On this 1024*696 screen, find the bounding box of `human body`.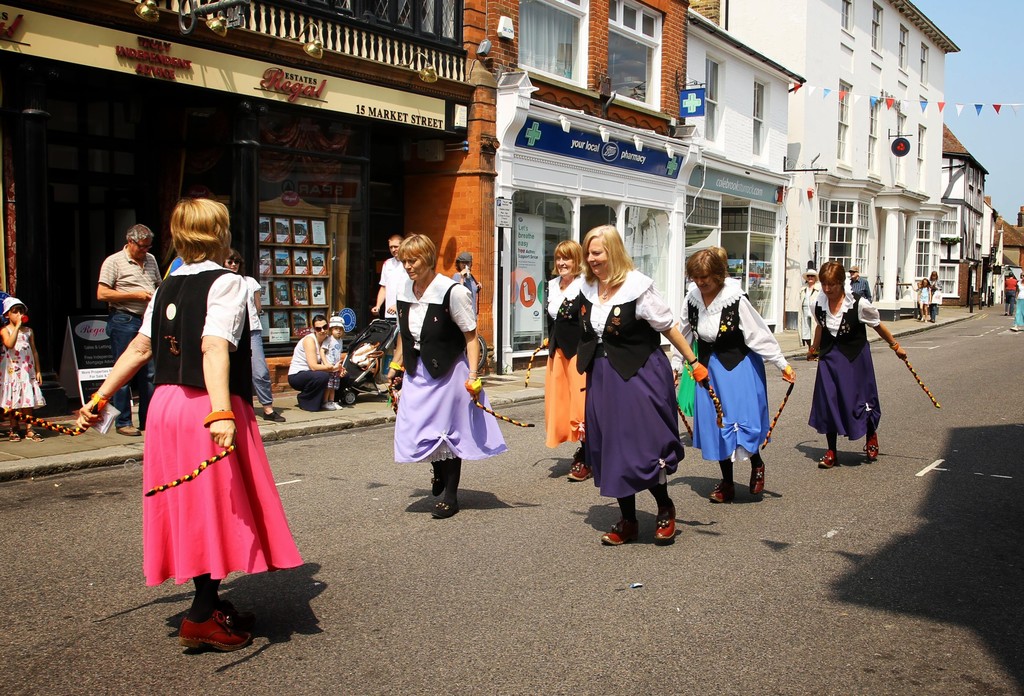
Bounding box: 286:313:335:409.
